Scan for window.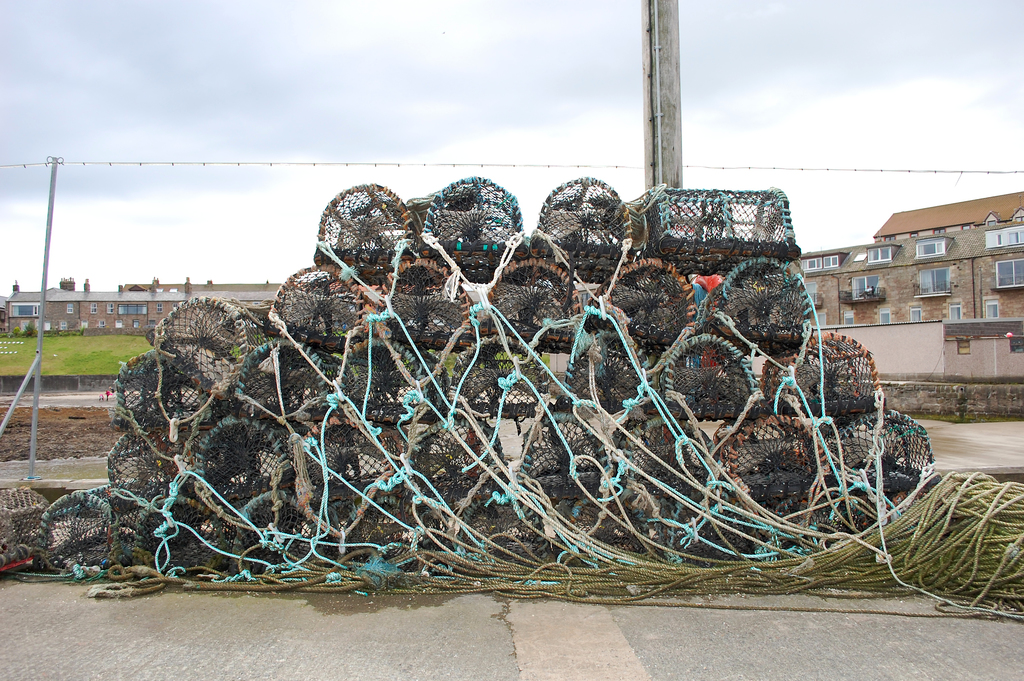
Scan result: Rect(115, 319, 122, 328).
